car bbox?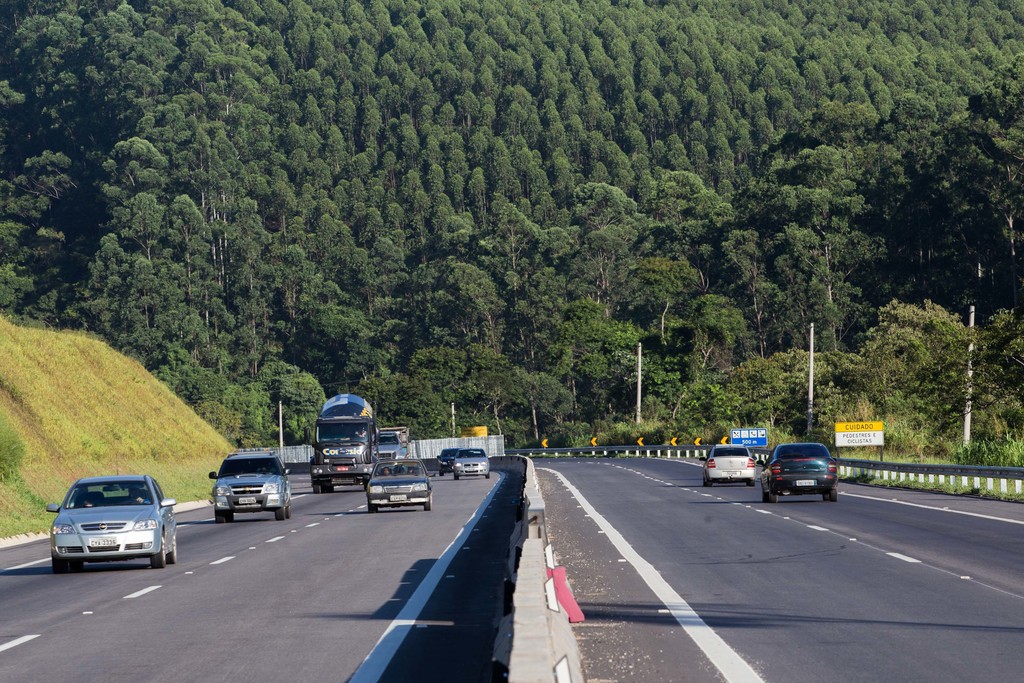
region(369, 461, 434, 514)
